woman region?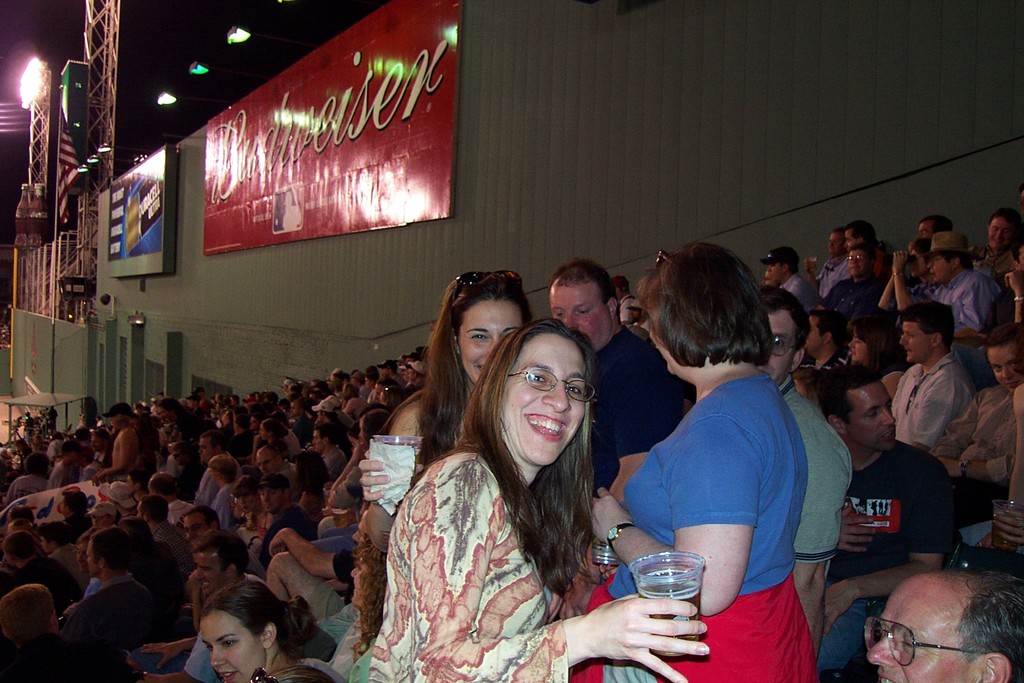
340,383,367,421
